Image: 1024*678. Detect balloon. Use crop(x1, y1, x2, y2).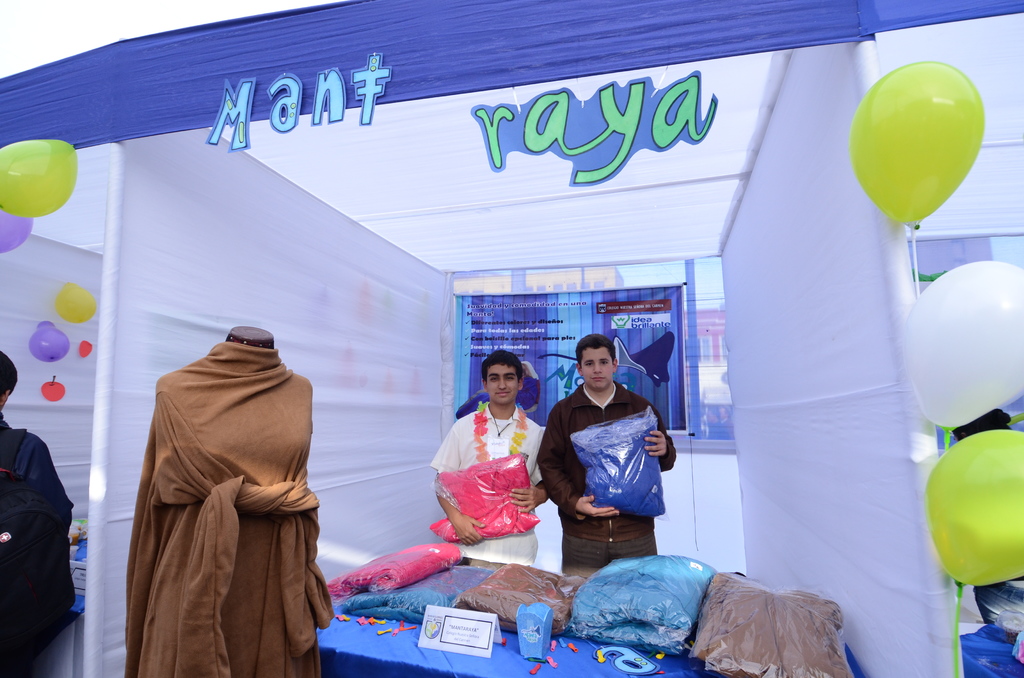
crop(28, 321, 67, 362).
